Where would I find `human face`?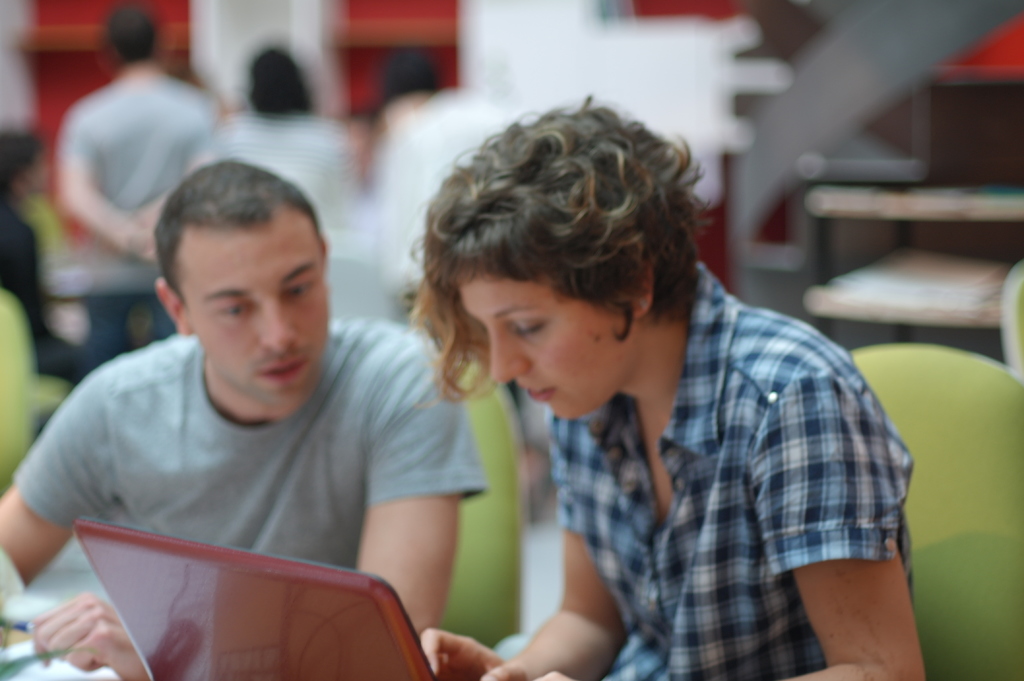
At x1=178 y1=212 x2=324 y2=413.
